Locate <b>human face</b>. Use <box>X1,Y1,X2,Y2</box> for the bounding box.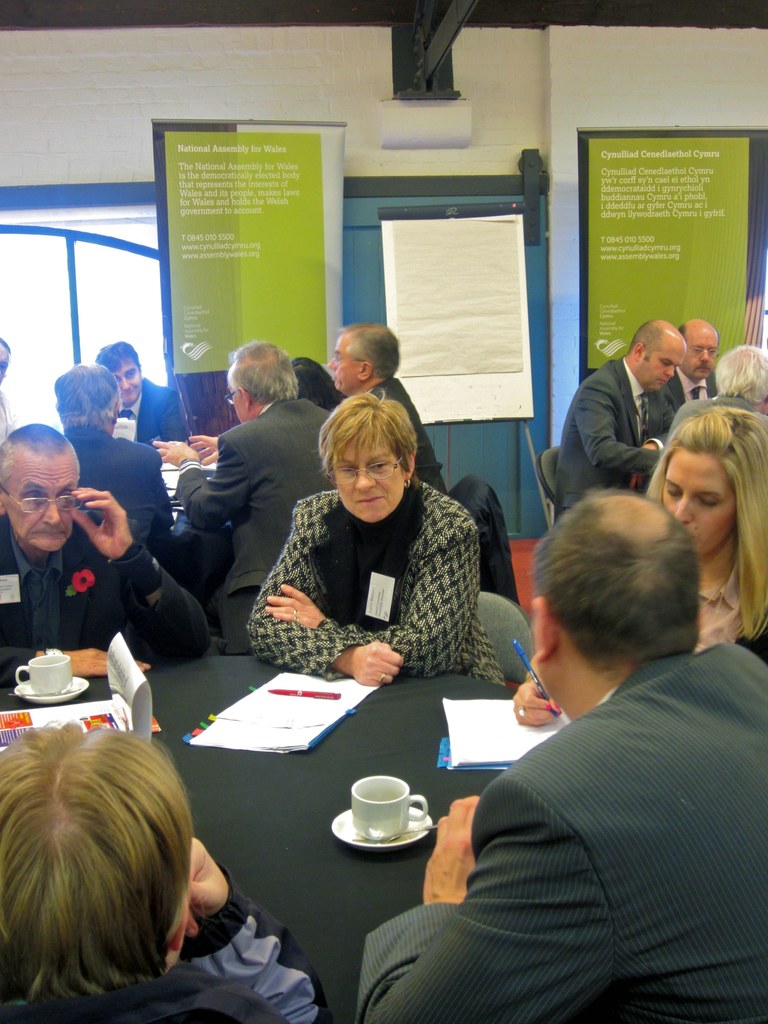
<box>330,333,358,393</box>.
